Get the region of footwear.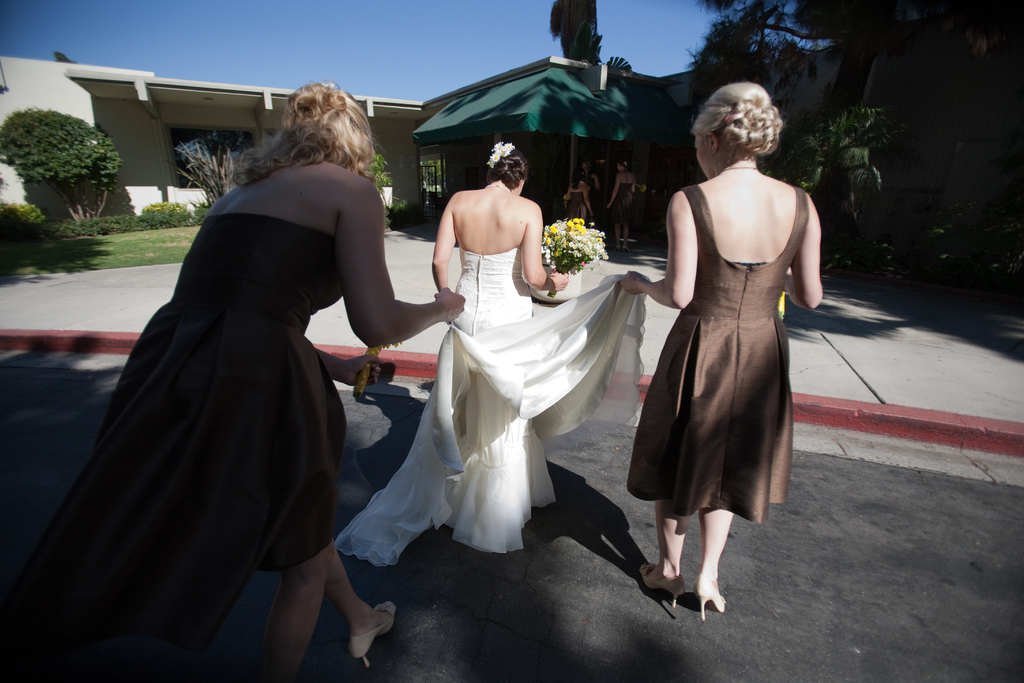
bbox(344, 599, 399, 667).
